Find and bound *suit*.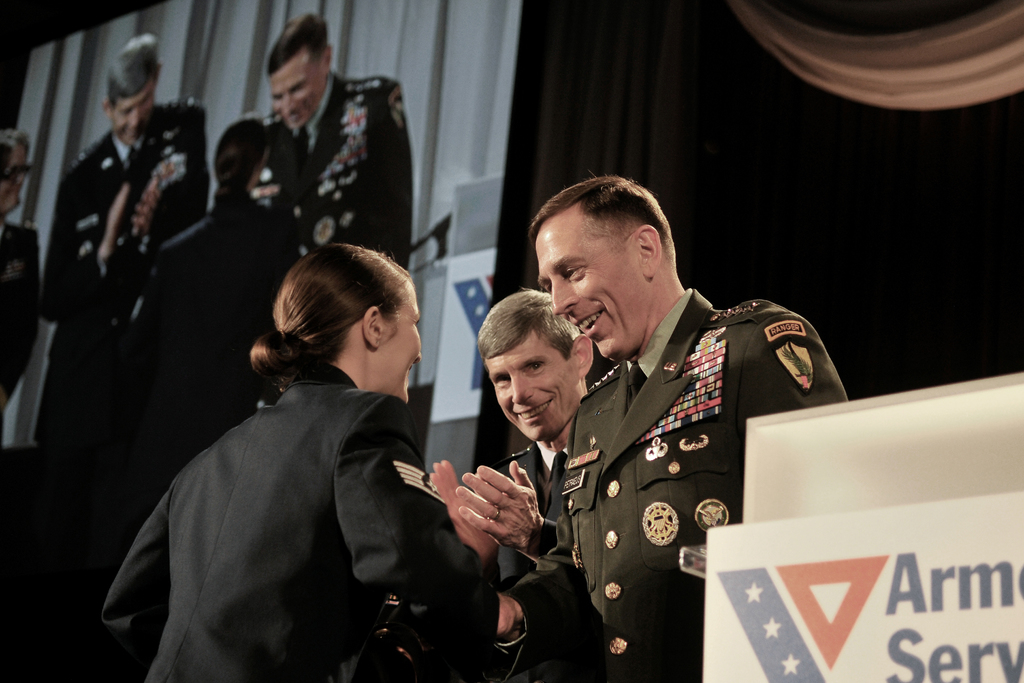
Bound: box=[251, 76, 415, 270].
